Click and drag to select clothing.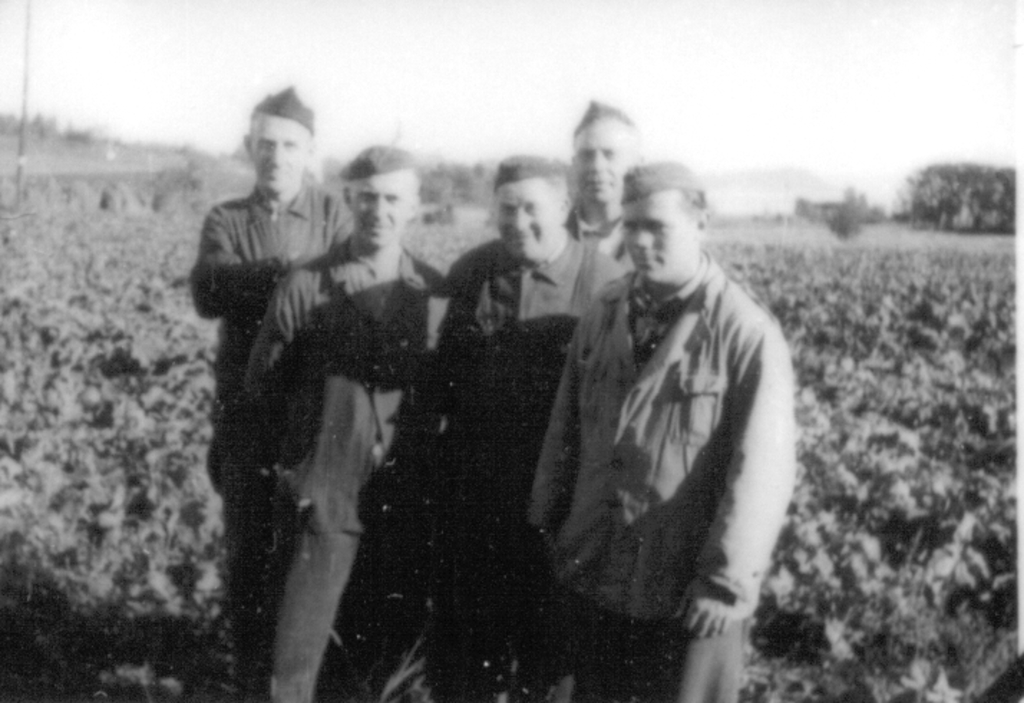
Selection: crop(440, 234, 637, 702).
